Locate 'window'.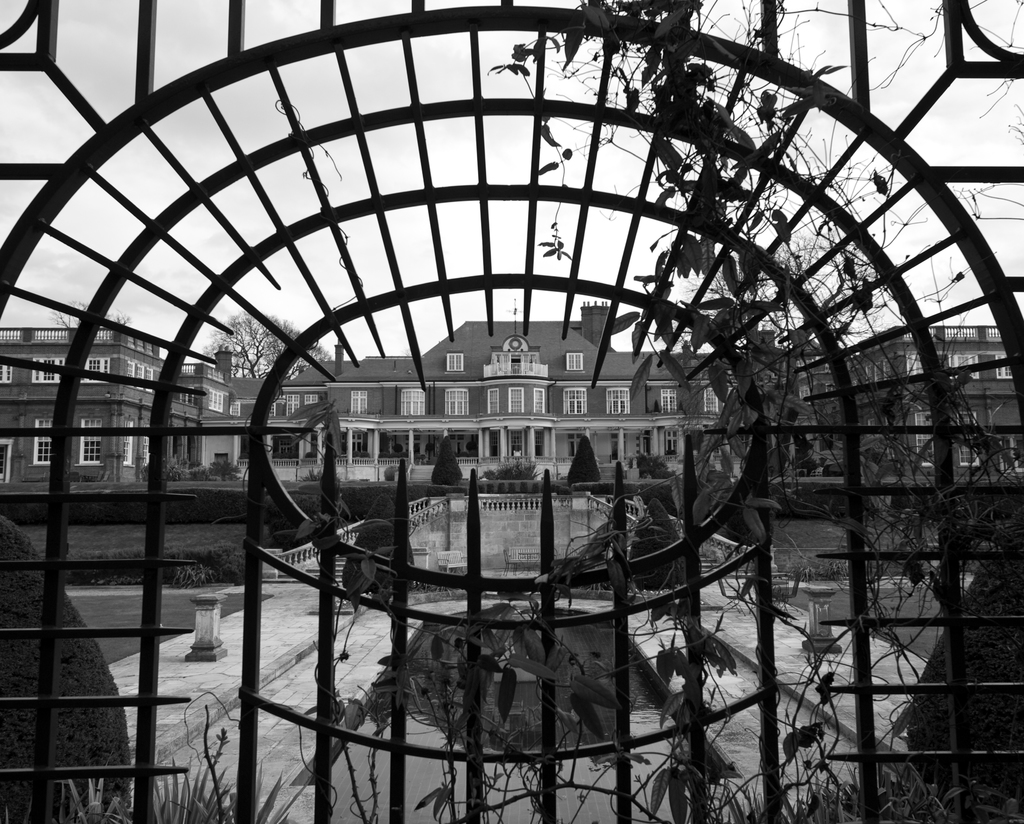
Bounding box: <bbox>399, 387, 426, 417</bbox>.
